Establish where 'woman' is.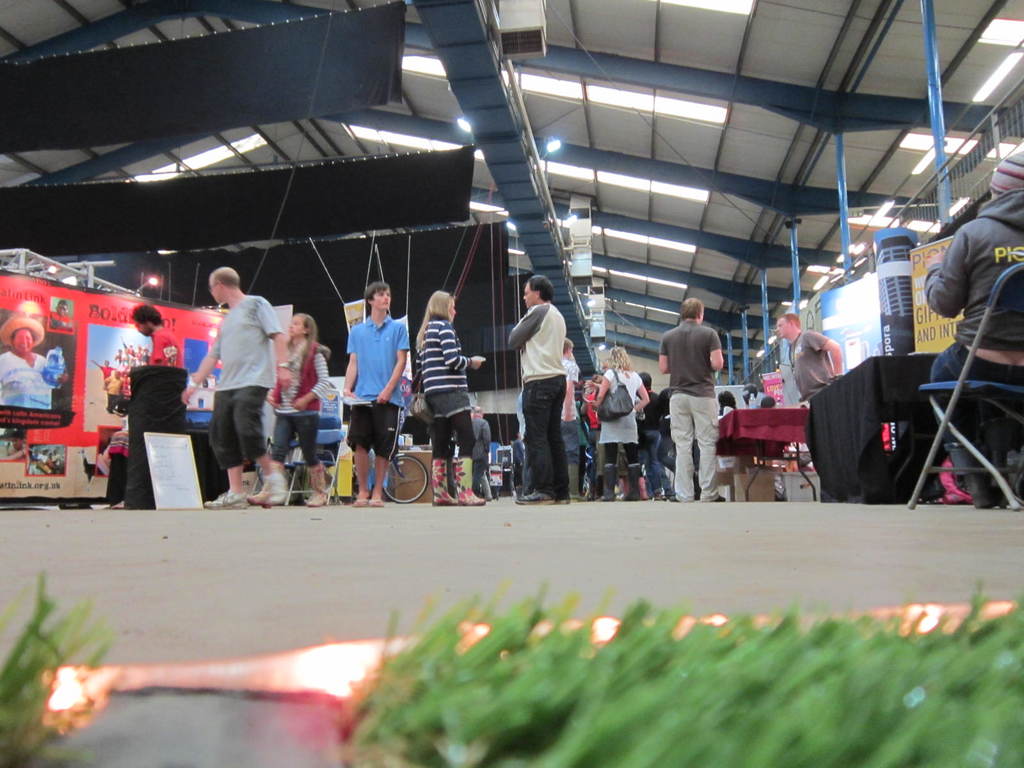
Established at 591:346:650:502.
